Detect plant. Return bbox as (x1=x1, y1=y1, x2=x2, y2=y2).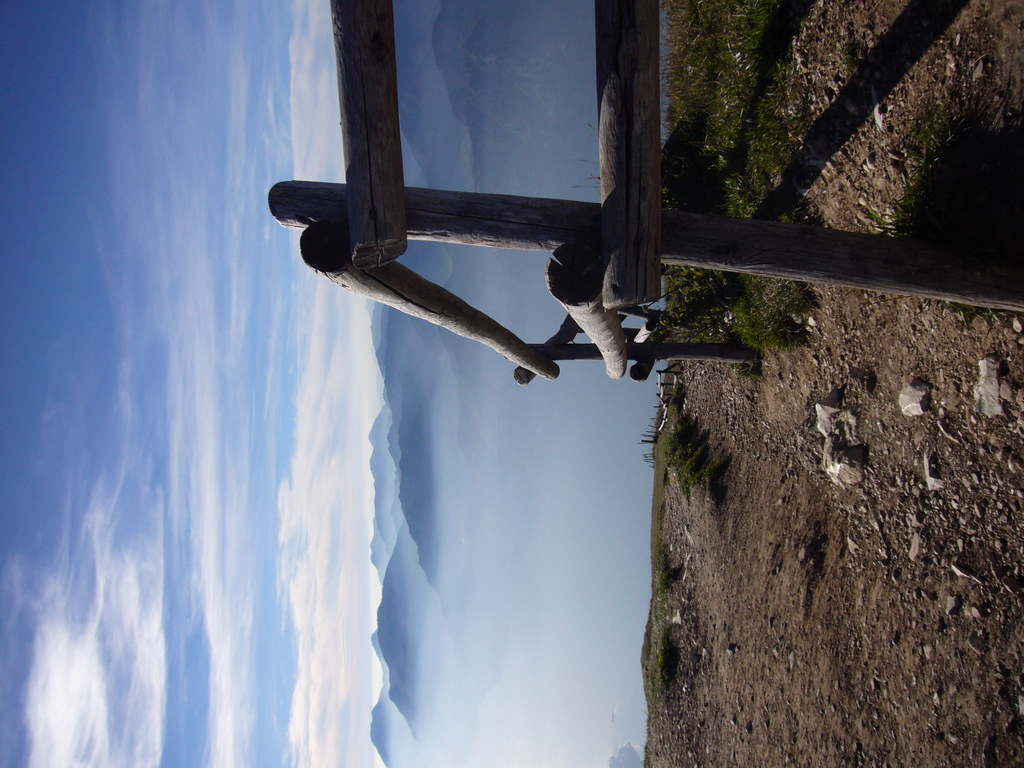
(x1=653, y1=404, x2=739, y2=499).
